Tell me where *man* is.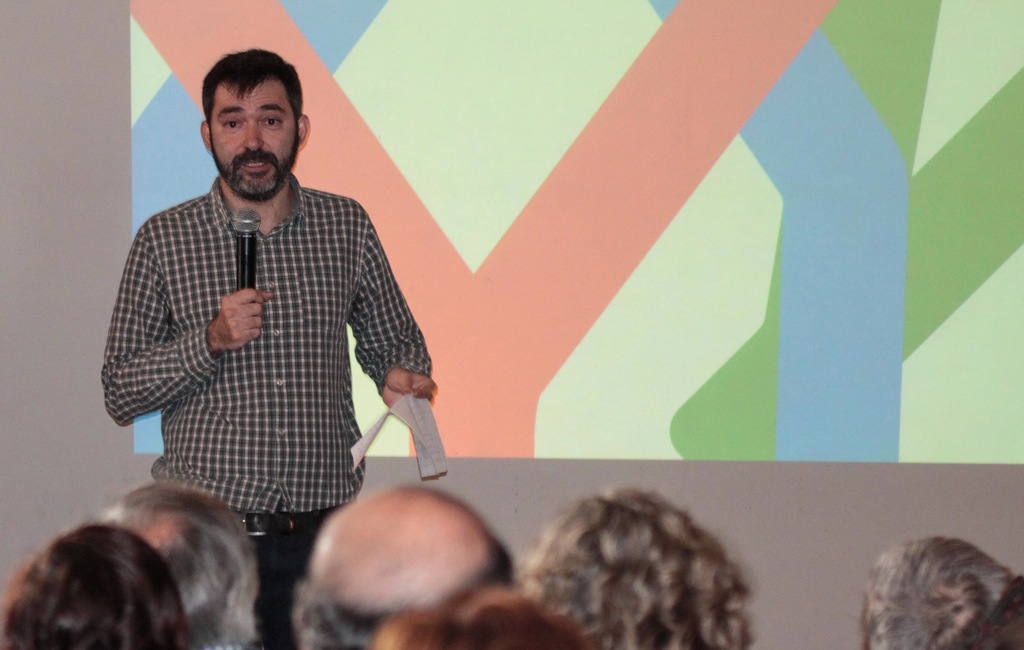
*man* is at (286, 486, 525, 649).
